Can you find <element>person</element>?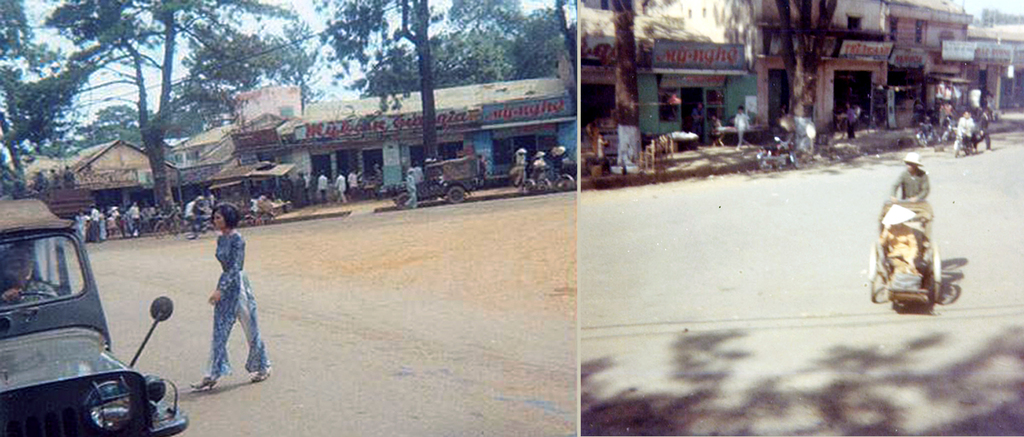
Yes, bounding box: [left=706, top=113, right=726, bottom=148].
